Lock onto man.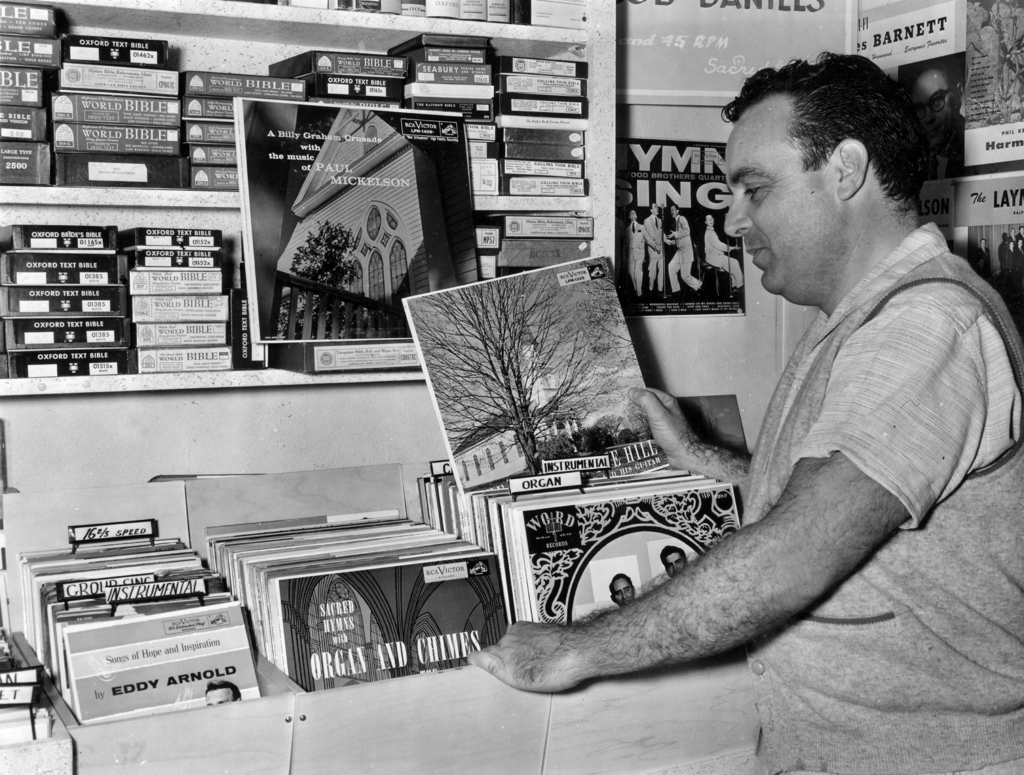
Locked: select_region(612, 571, 646, 611).
